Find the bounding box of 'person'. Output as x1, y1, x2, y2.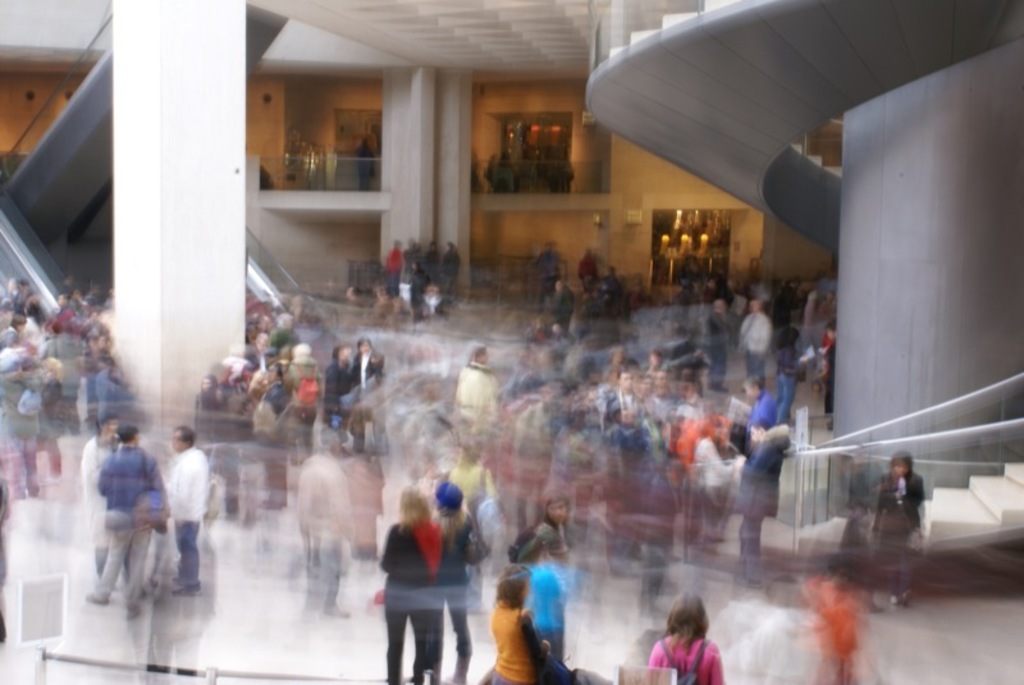
436, 480, 480, 684.
